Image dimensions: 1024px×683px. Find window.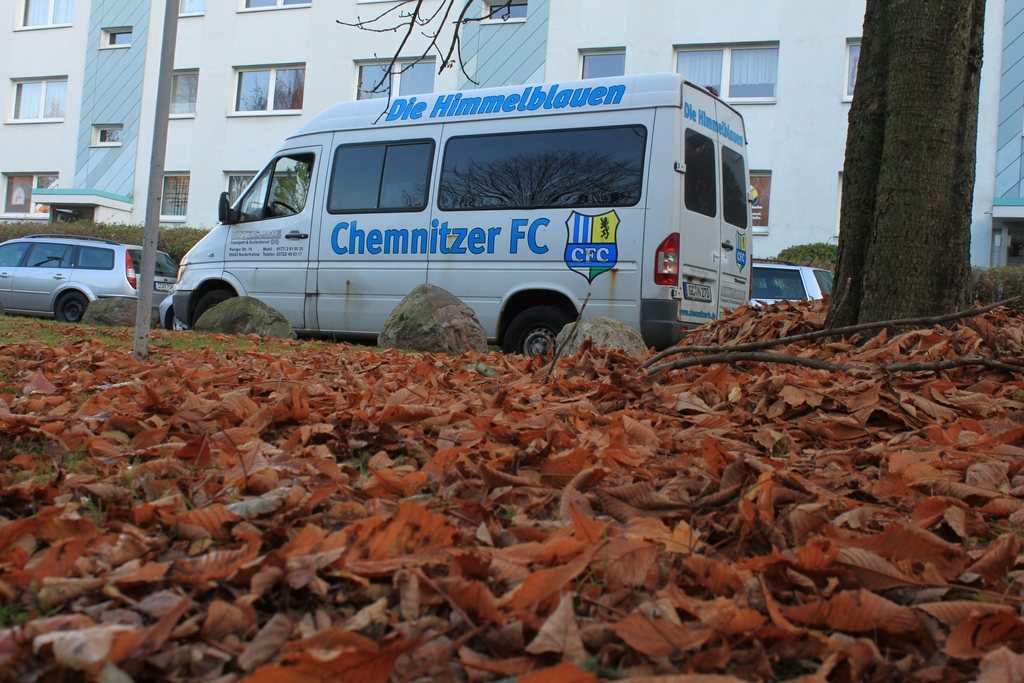
[left=87, top=124, right=129, bottom=145].
